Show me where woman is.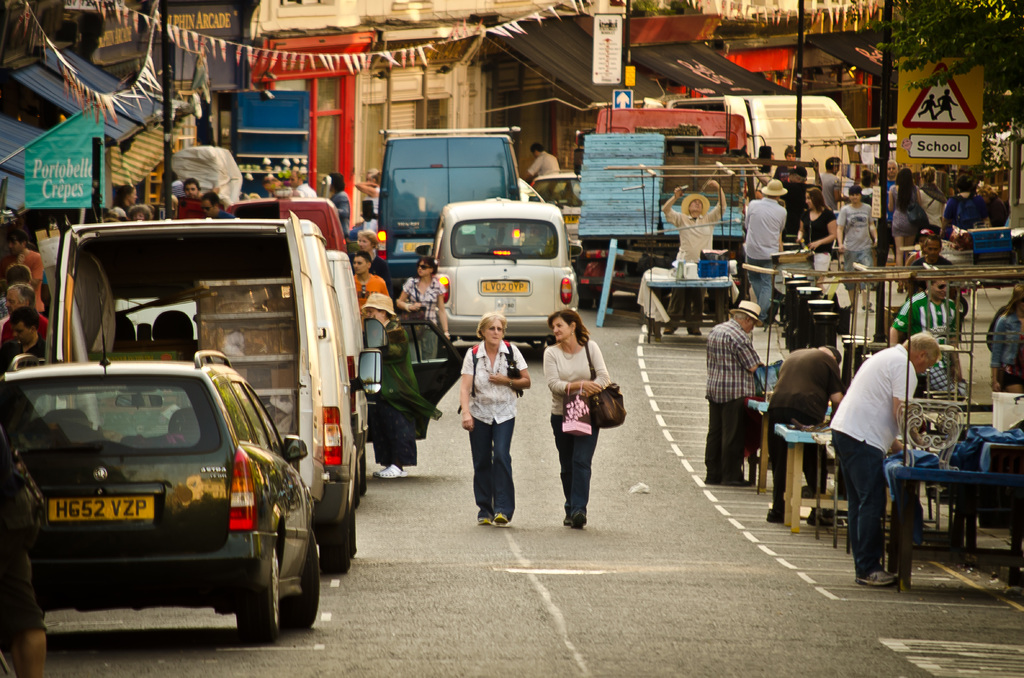
woman is at 114 182 140 217.
